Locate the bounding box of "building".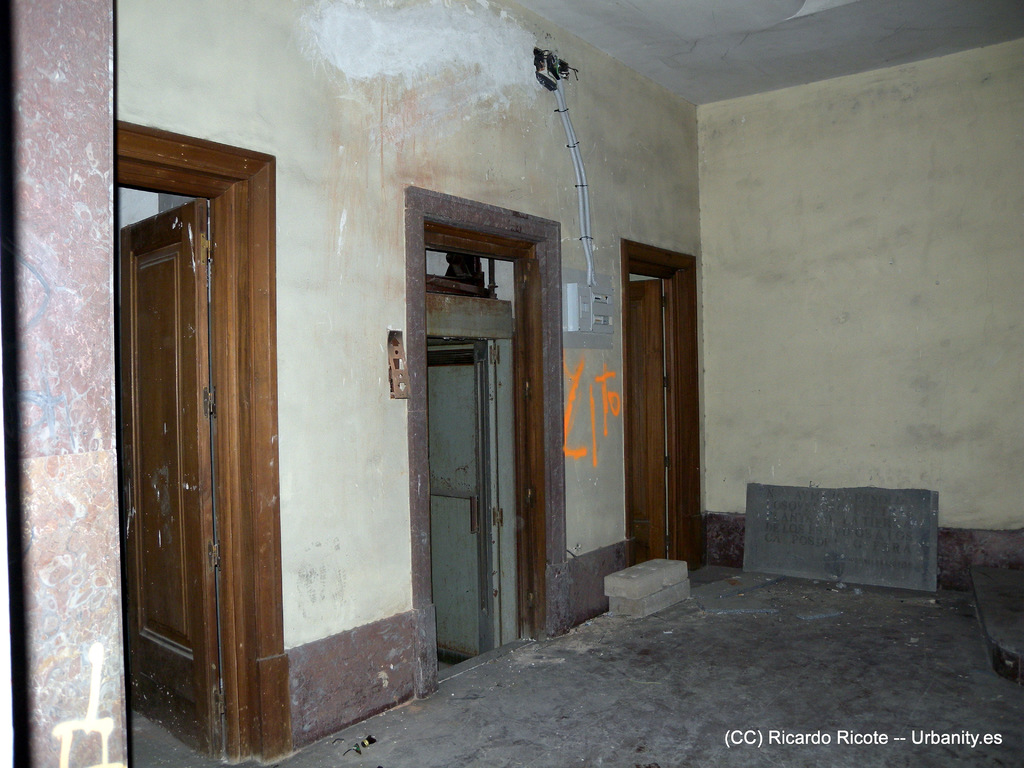
Bounding box: Rect(0, 0, 1023, 767).
